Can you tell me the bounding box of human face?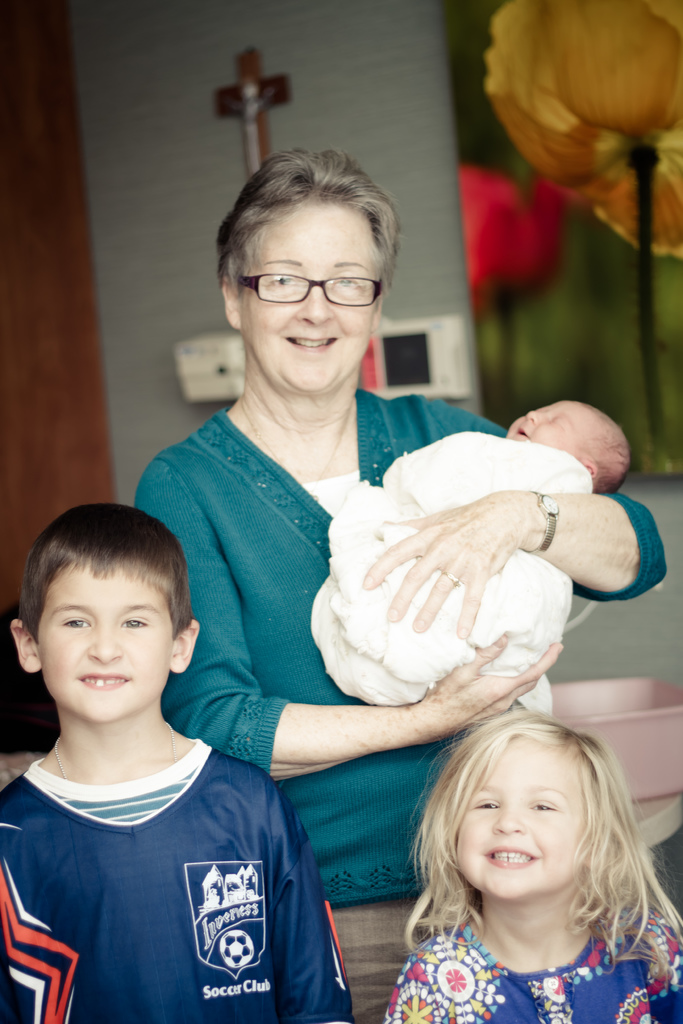
box=[457, 743, 573, 900].
